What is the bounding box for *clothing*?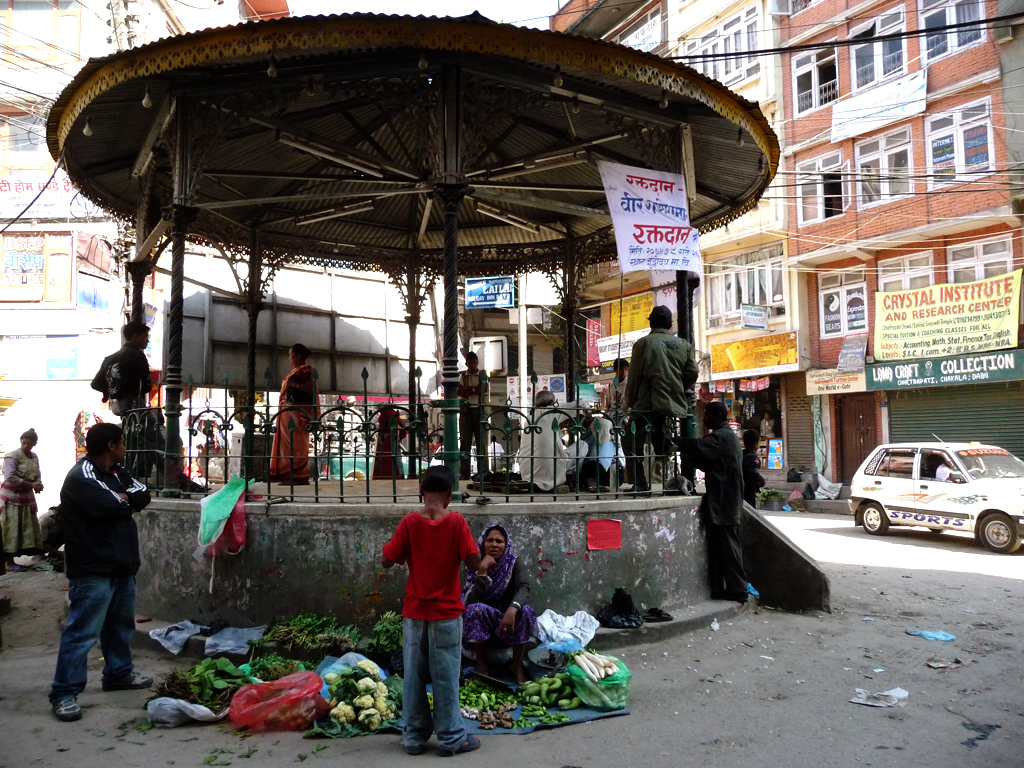
rect(275, 367, 319, 487).
